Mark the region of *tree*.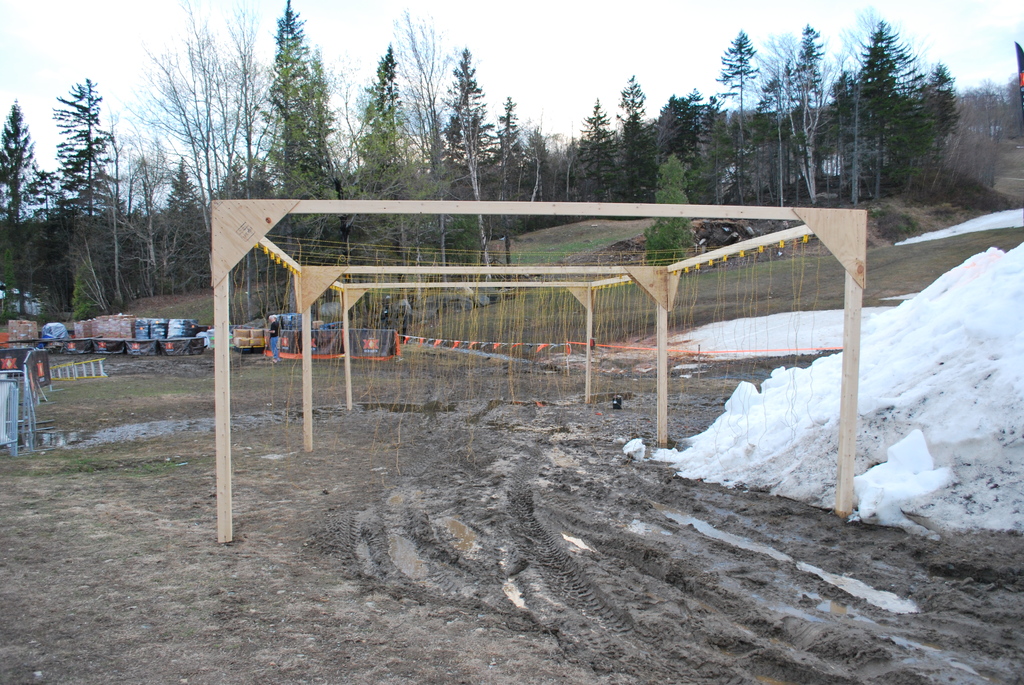
Region: locate(509, 139, 595, 197).
